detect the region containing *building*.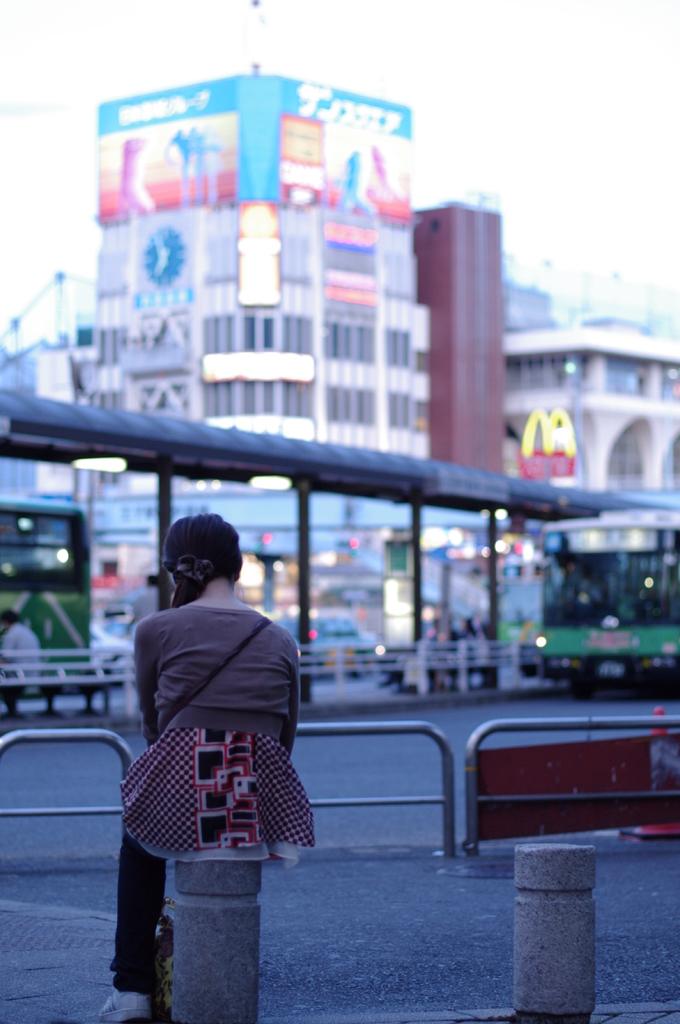
left=88, top=63, right=438, bottom=496.
